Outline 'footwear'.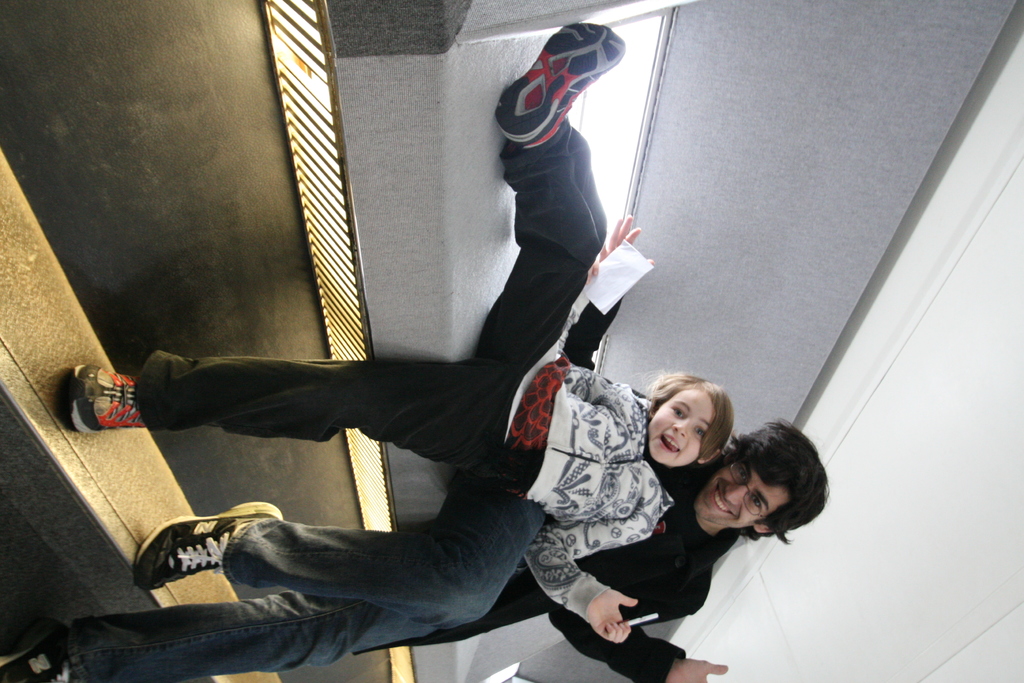
Outline: bbox=[61, 370, 136, 445].
